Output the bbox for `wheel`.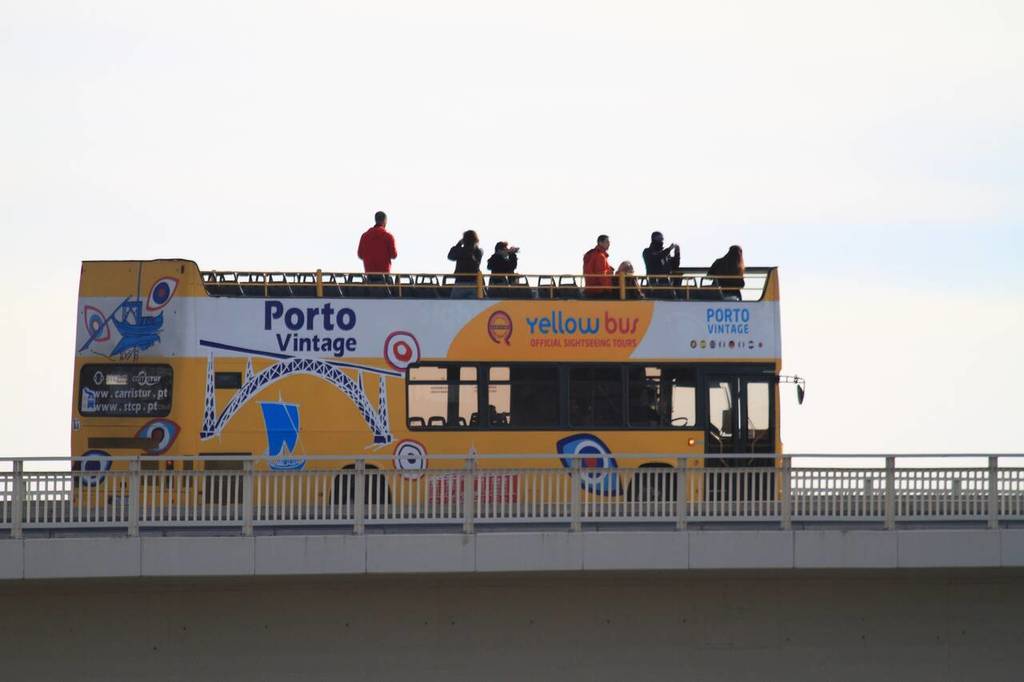
[336,477,383,506].
